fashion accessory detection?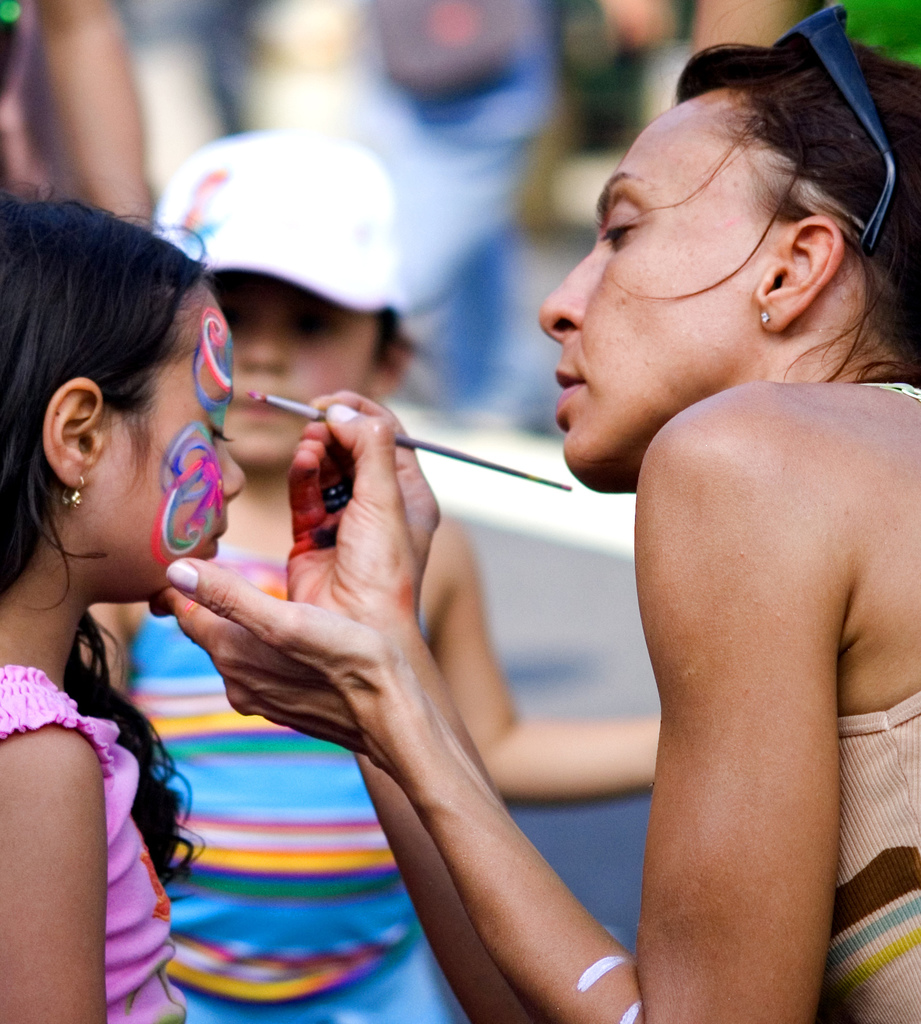
BBox(150, 129, 407, 312)
